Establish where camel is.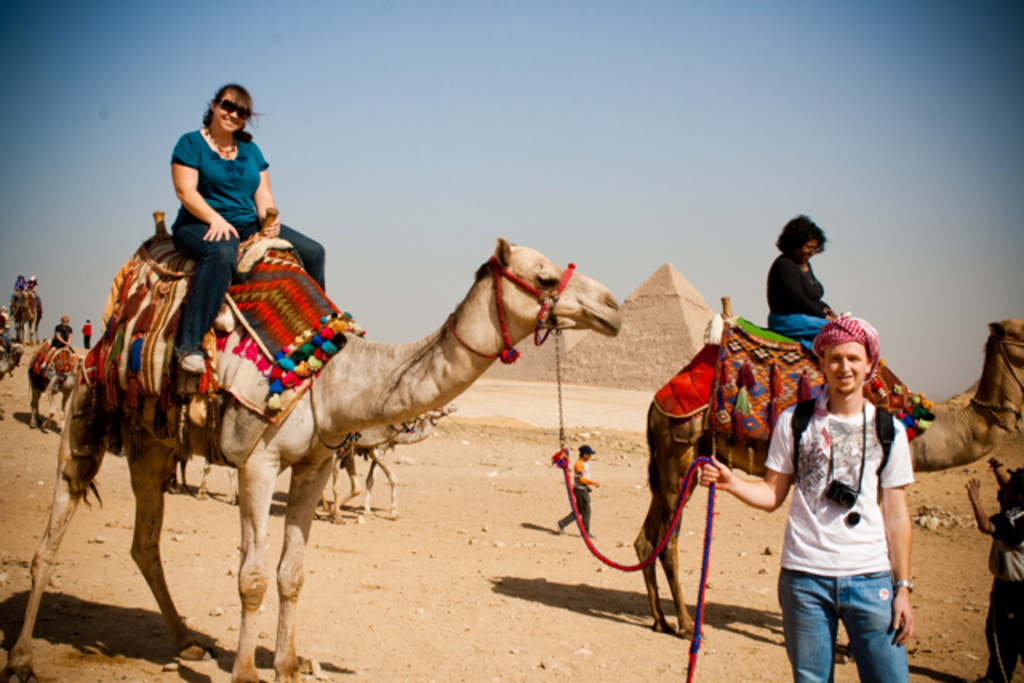
Established at x1=29, y1=339, x2=85, y2=437.
